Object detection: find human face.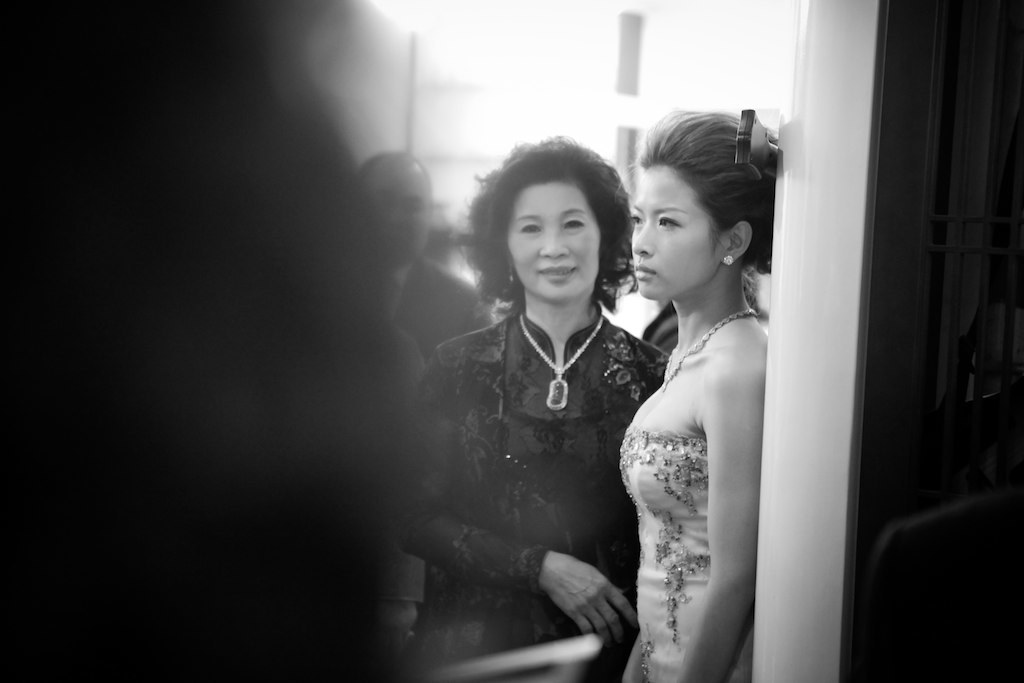
l=366, t=161, r=430, b=266.
